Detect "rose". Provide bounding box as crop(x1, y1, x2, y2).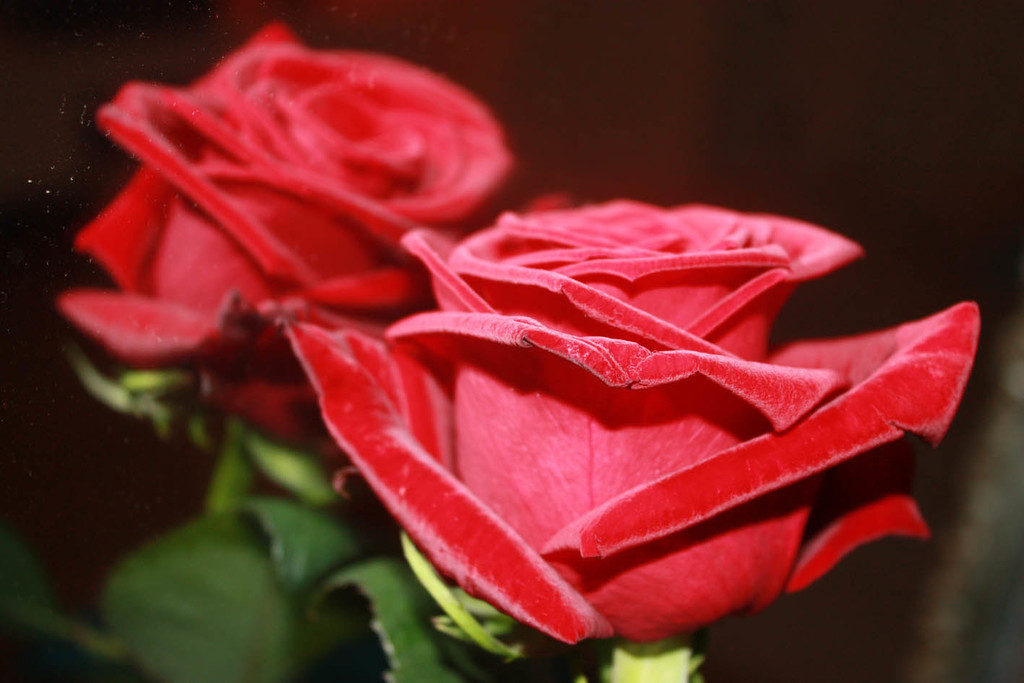
crop(52, 17, 515, 446).
